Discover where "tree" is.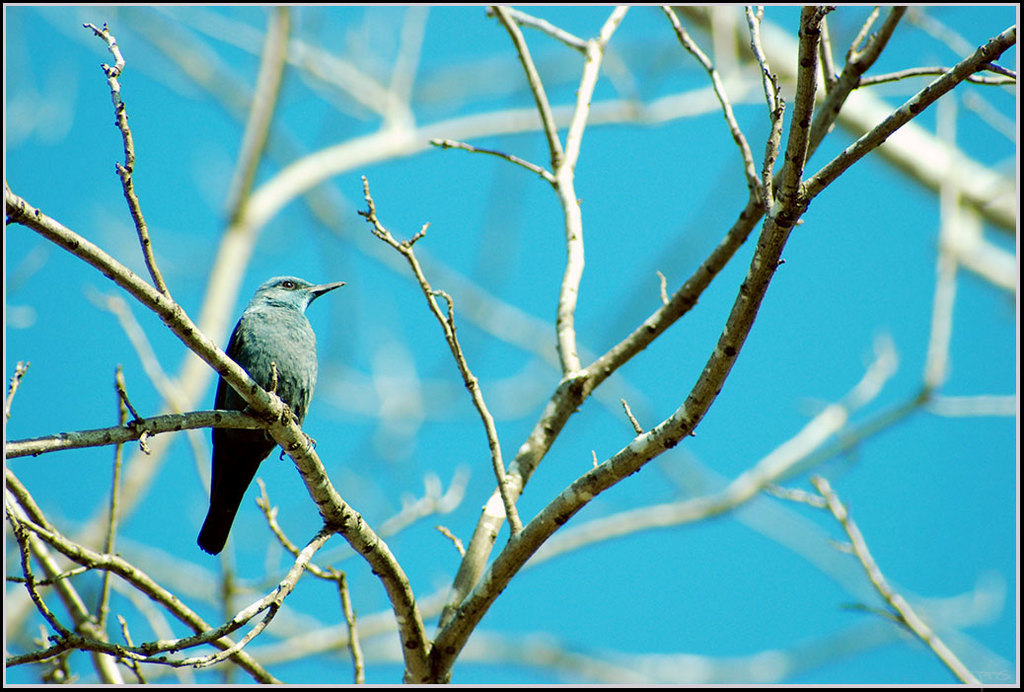
Discovered at (x1=22, y1=11, x2=983, y2=684).
